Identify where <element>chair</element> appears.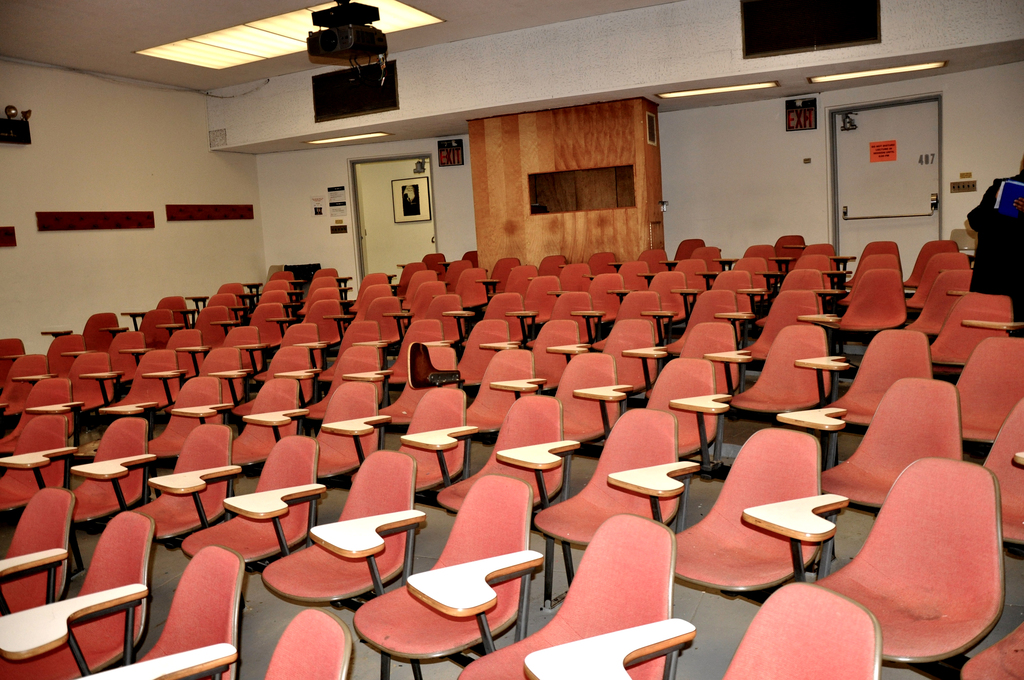
Appears at box(960, 318, 1023, 336).
